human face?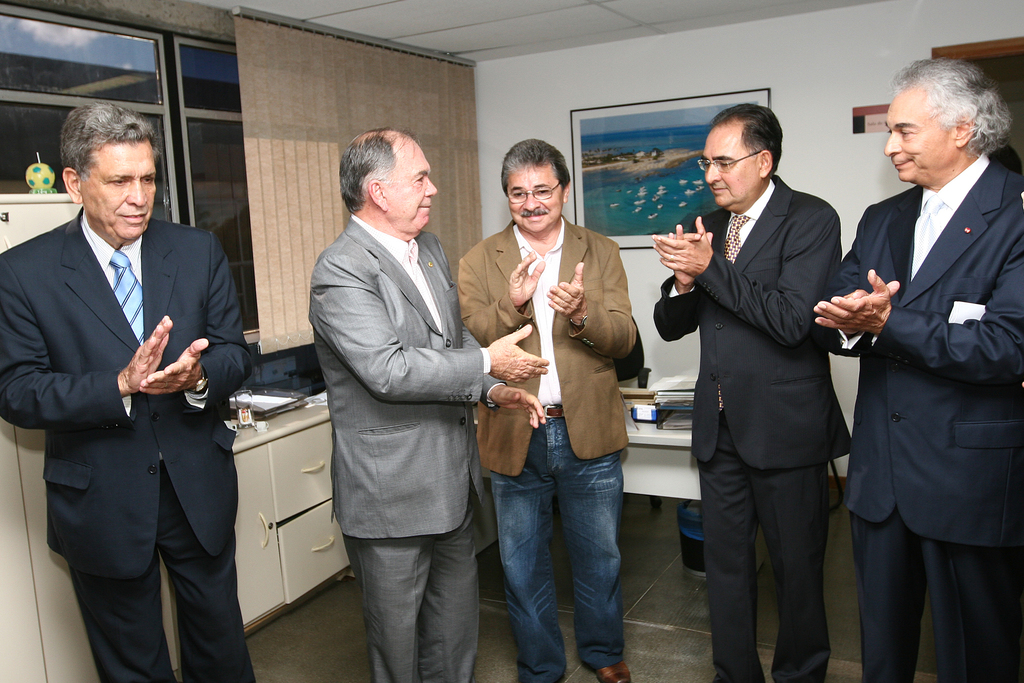
384:136:438:229
